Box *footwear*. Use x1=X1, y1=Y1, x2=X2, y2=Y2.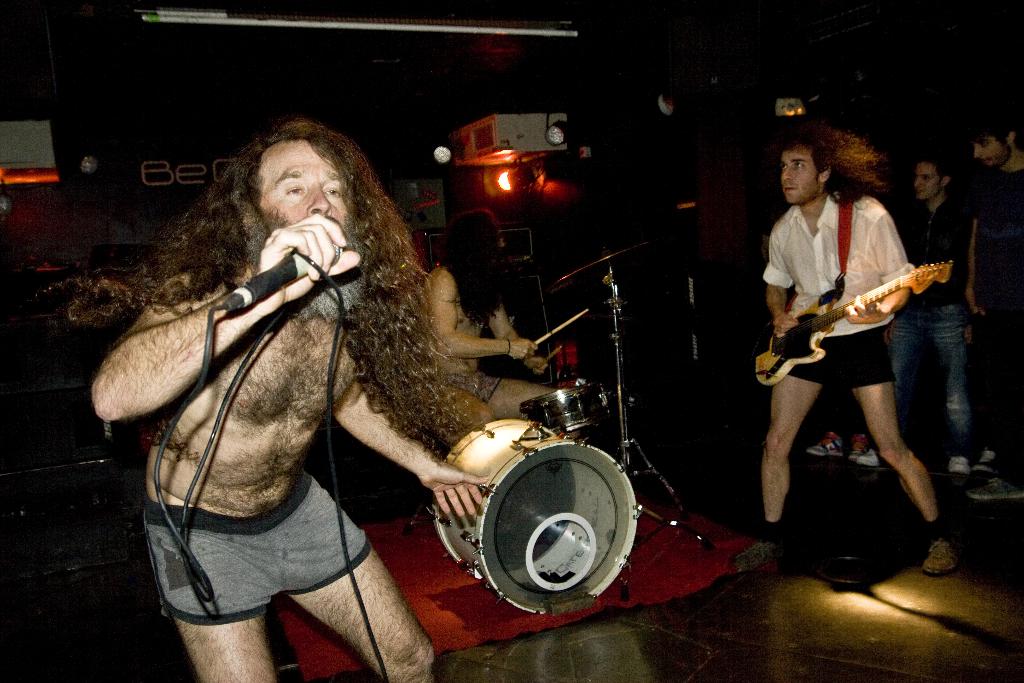
x1=851, y1=434, x2=863, y2=461.
